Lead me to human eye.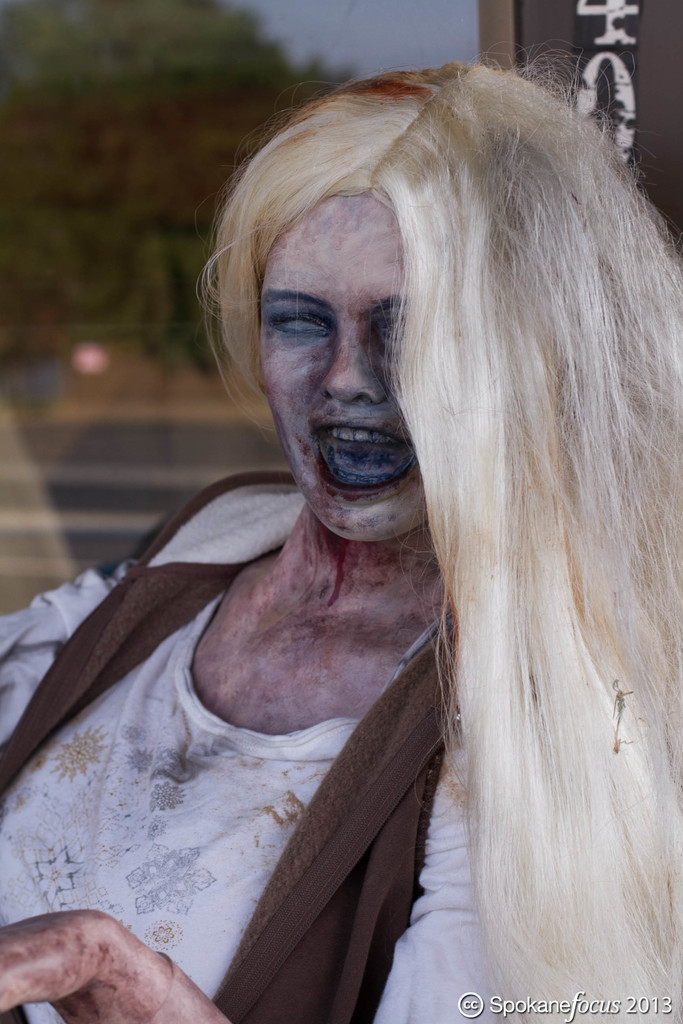
Lead to [x1=384, y1=304, x2=406, y2=358].
